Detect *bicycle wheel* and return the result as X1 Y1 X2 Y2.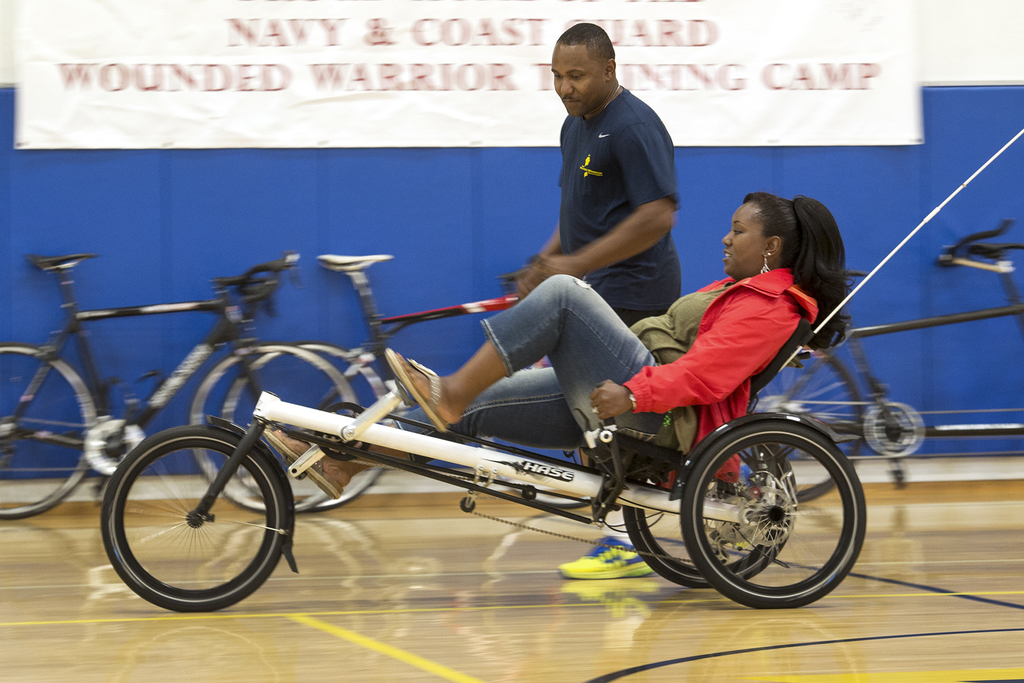
0 343 96 523.
